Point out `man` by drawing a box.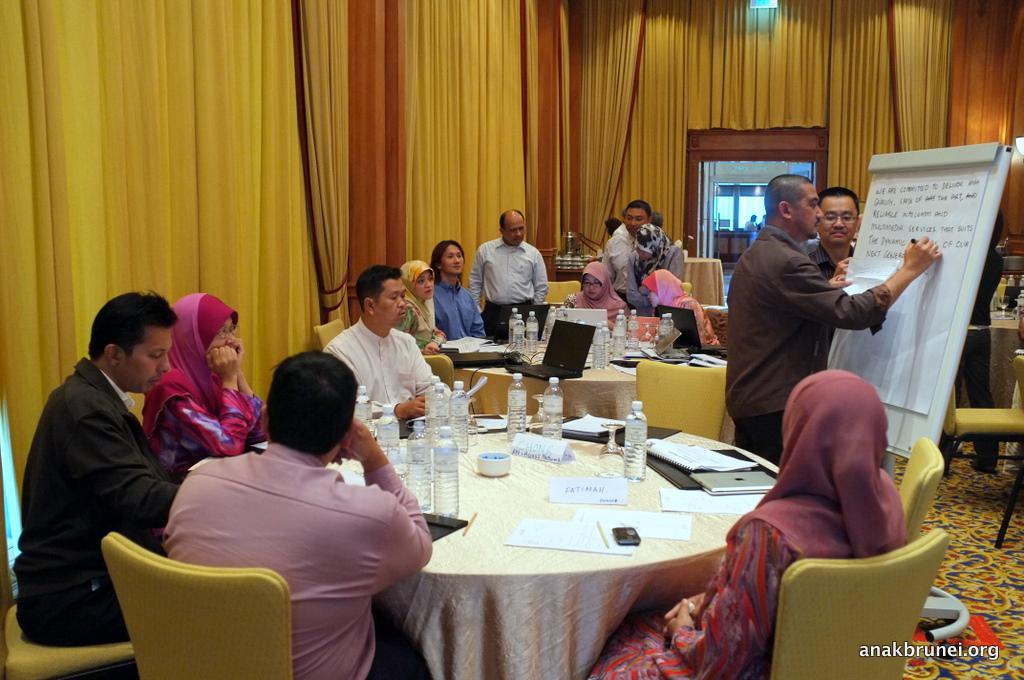
bbox=(602, 194, 666, 320).
